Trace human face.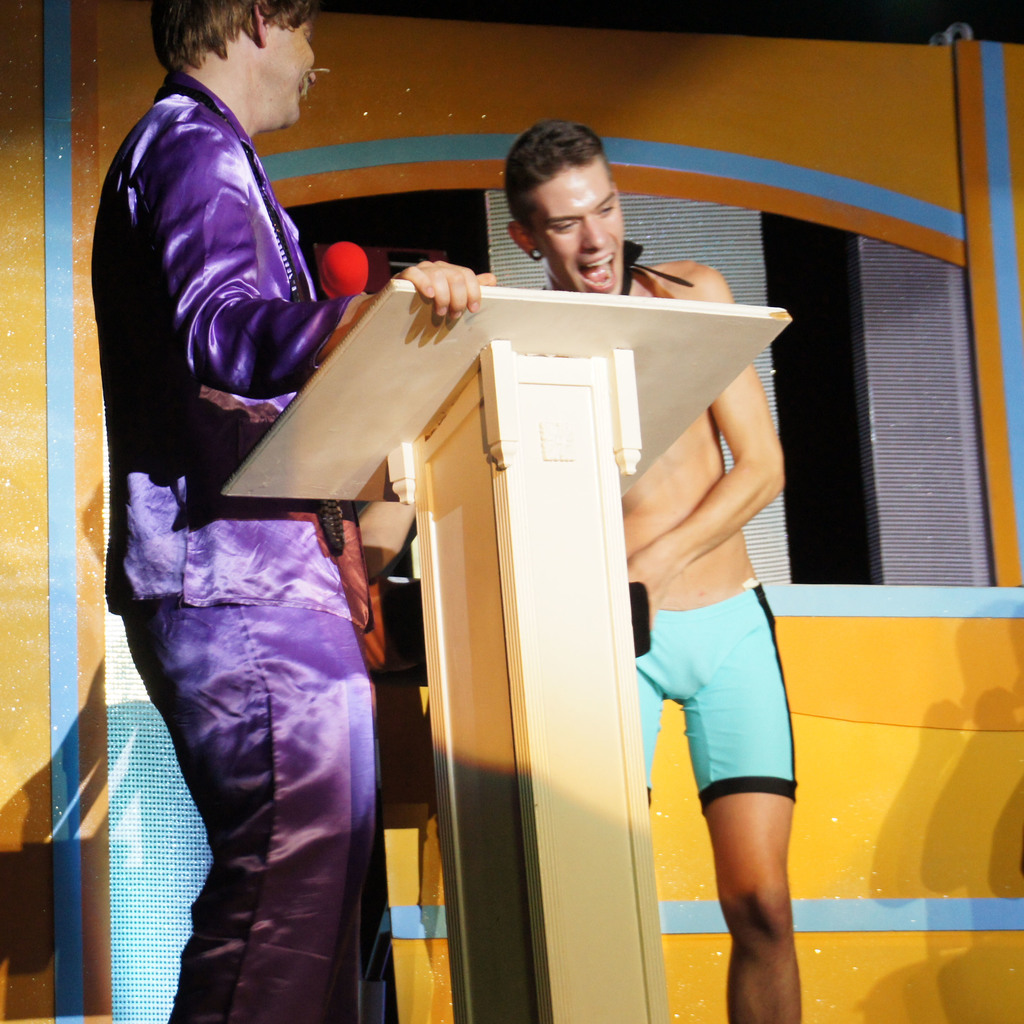
Traced to box=[247, 15, 314, 126].
